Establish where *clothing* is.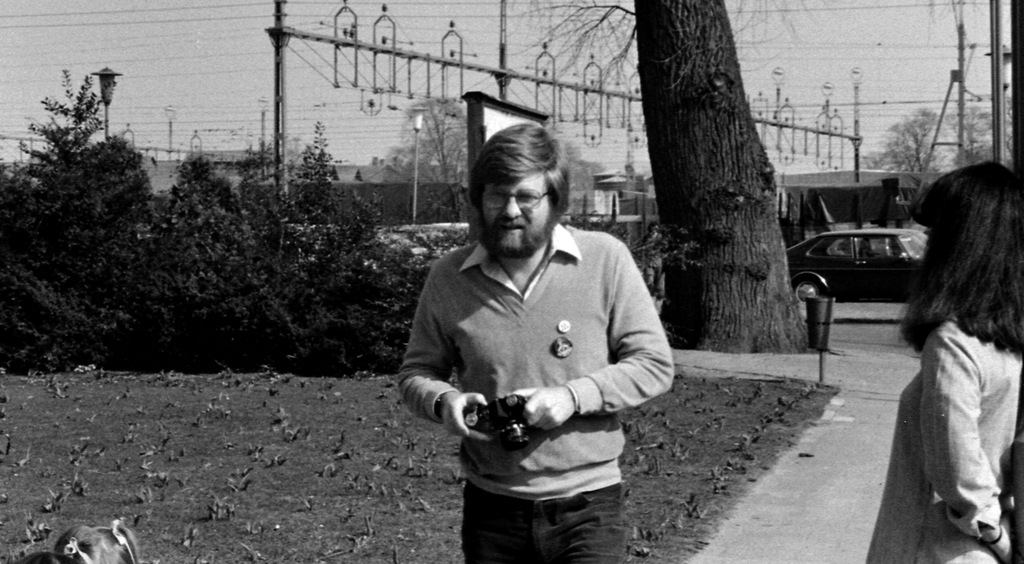
Established at bbox=[858, 309, 1023, 563].
